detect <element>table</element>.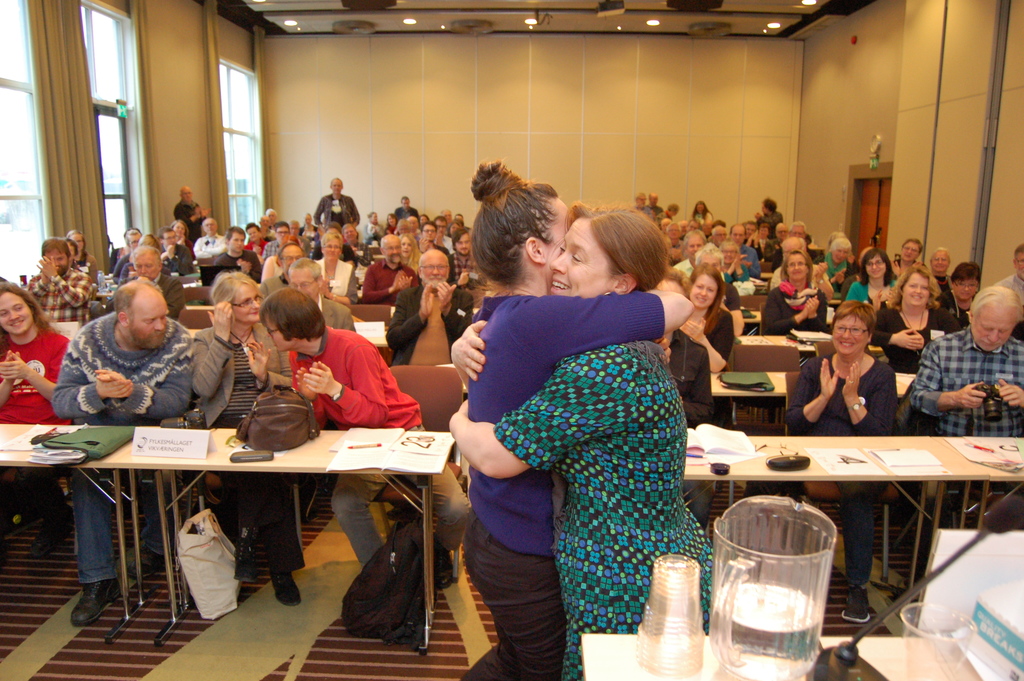
Detected at <box>676,424,1023,634</box>.
